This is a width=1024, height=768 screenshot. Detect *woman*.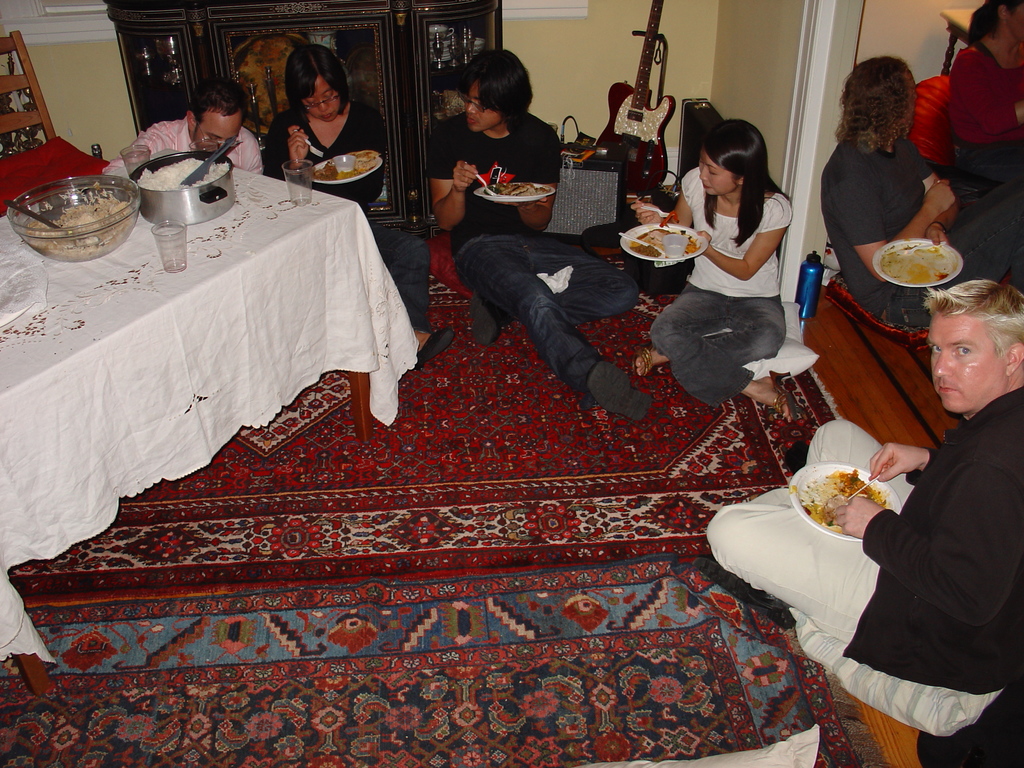
[x1=948, y1=1, x2=1023, y2=193].
